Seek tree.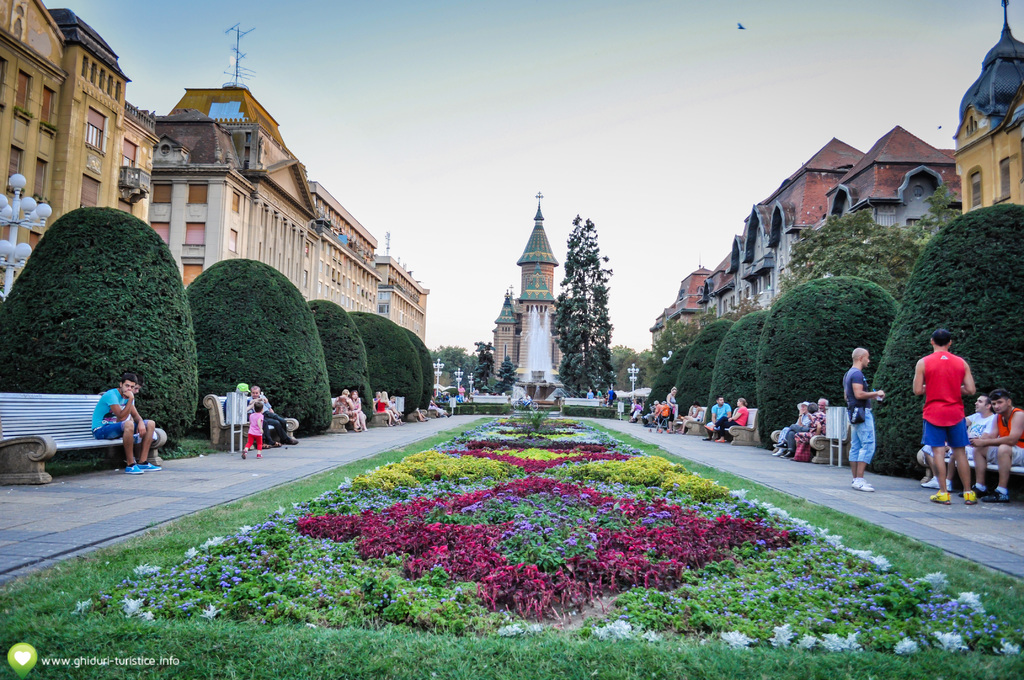
{"left": 676, "top": 316, "right": 739, "bottom": 418}.
